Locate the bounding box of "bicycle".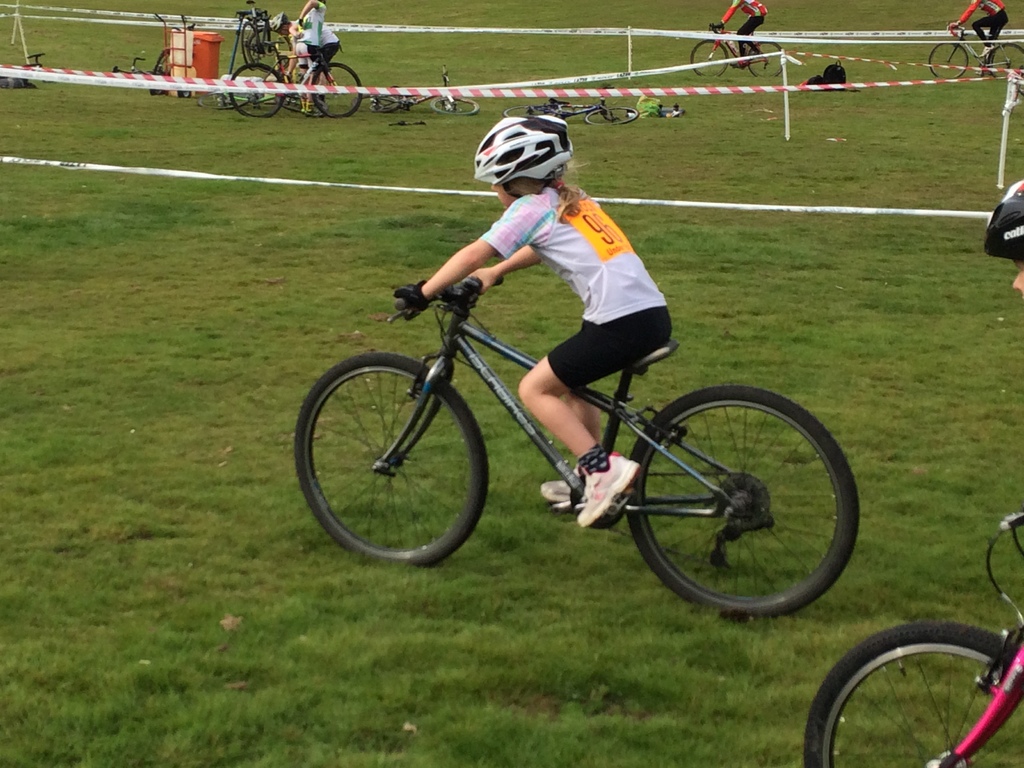
Bounding box: region(294, 276, 877, 613).
